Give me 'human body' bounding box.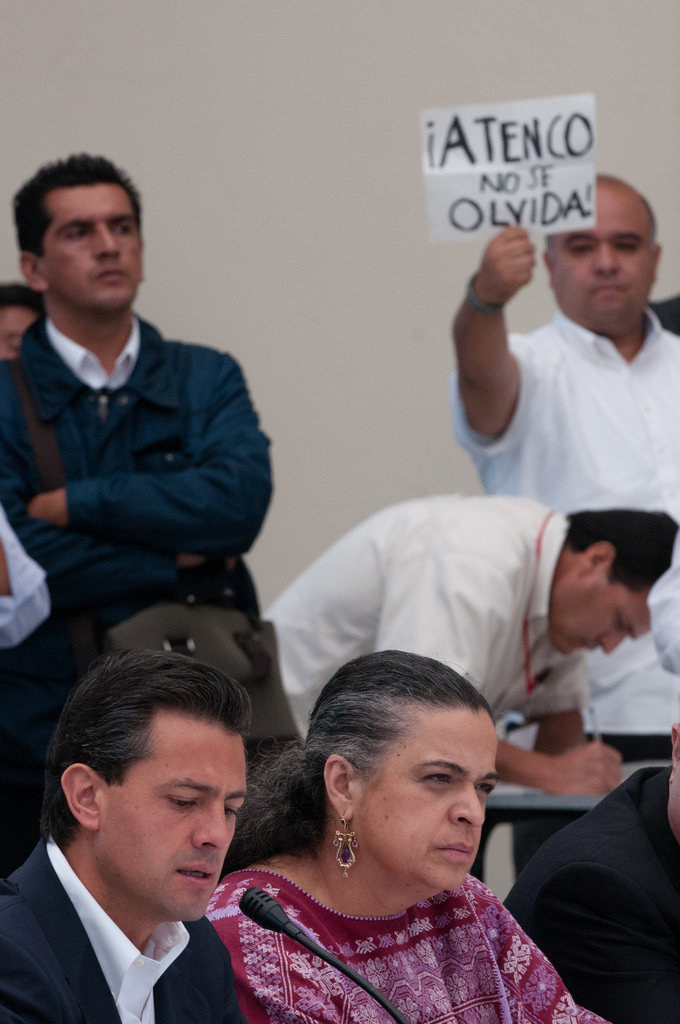
bbox=[0, 362, 53, 657].
